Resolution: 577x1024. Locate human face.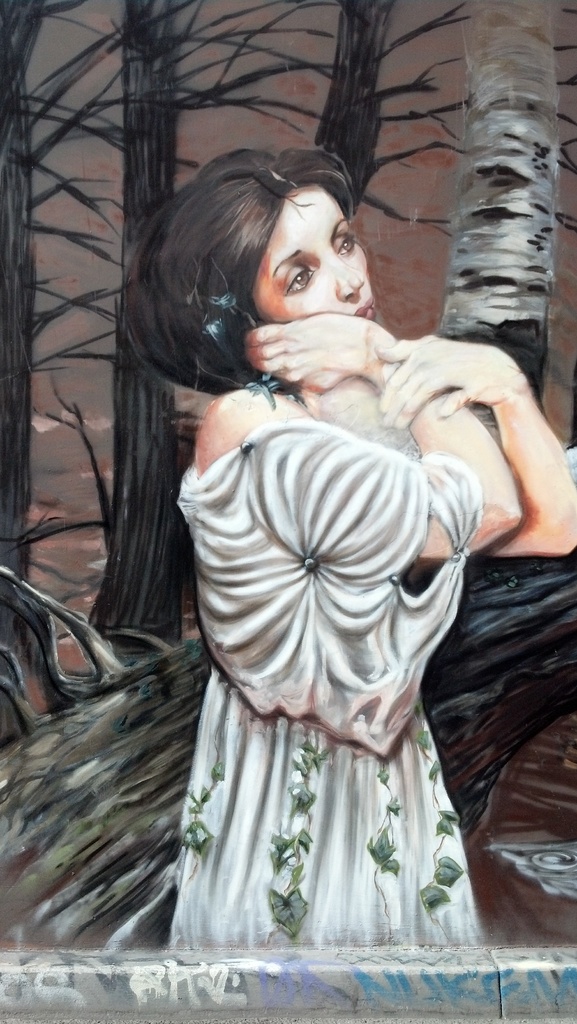
<region>249, 182, 382, 324</region>.
